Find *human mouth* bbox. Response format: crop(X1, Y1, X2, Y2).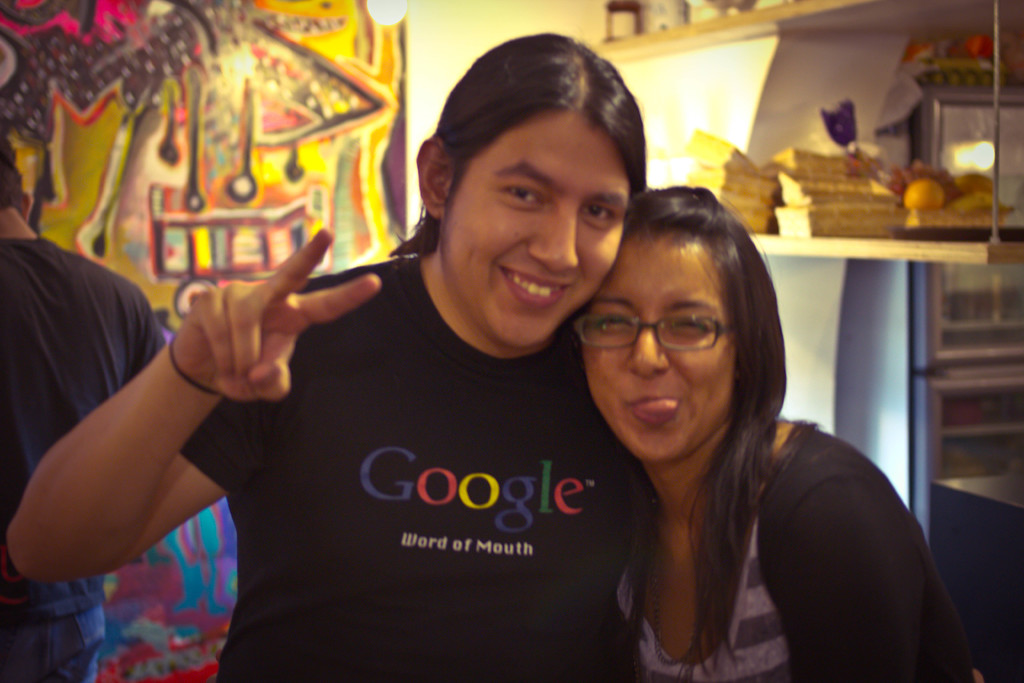
crop(499, 264, 572, 309).
